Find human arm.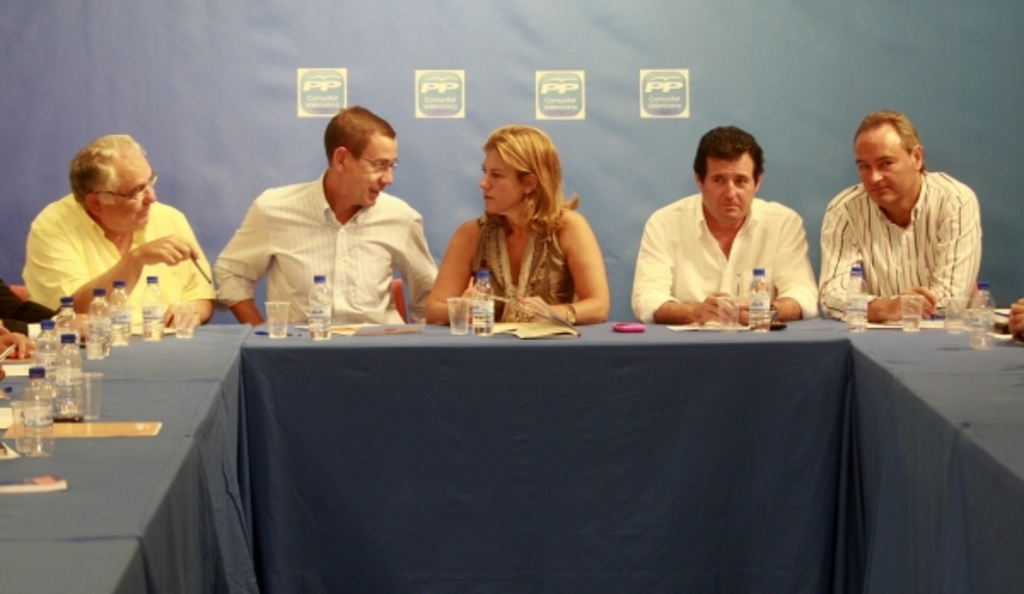
0 275 70 341.
